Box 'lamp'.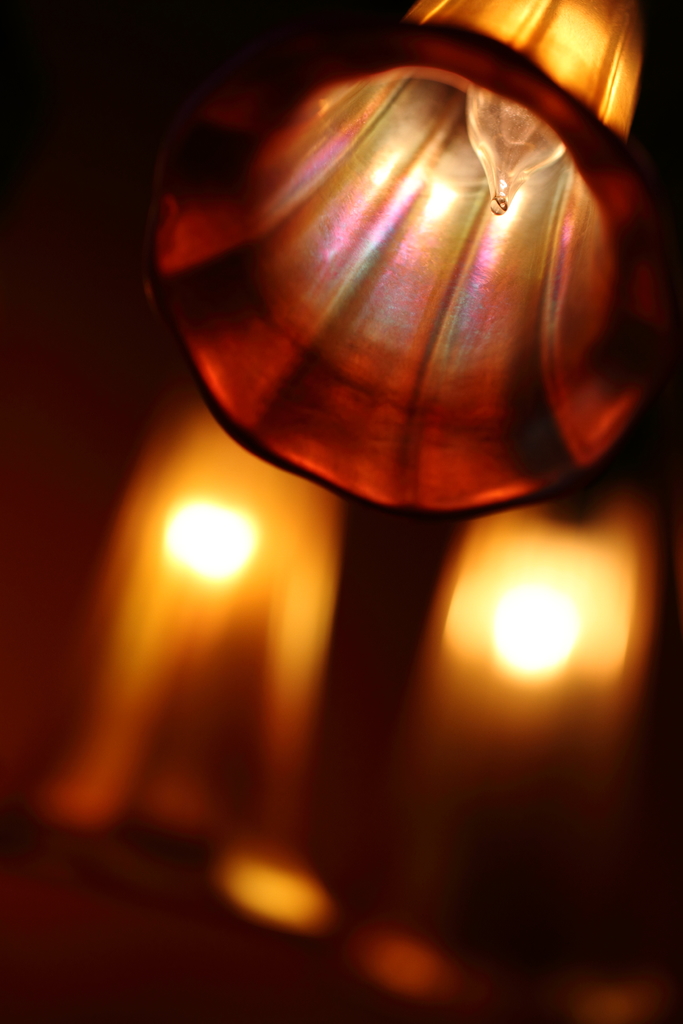
0/389/339/939.
